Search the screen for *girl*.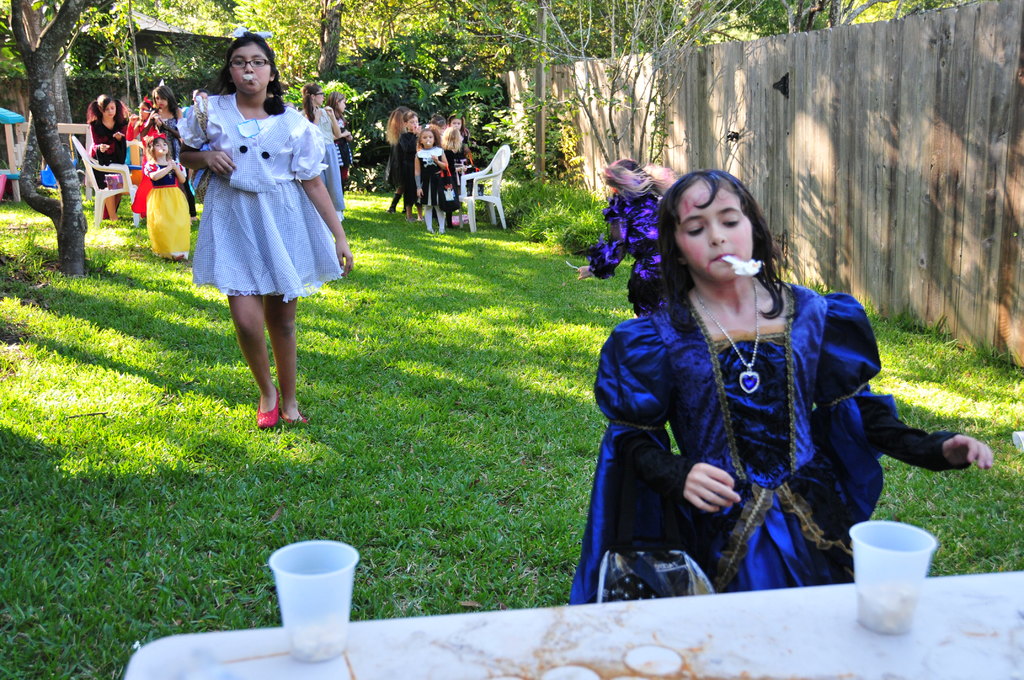
Found at 447/112/470/158.
